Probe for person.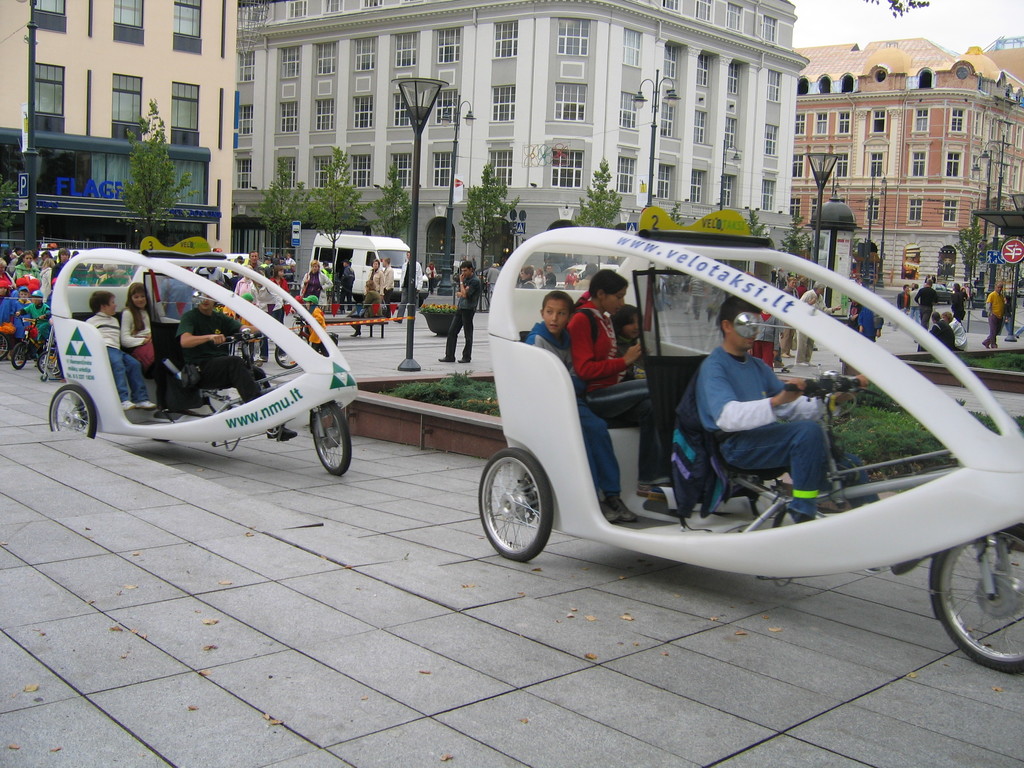
Probe result: x1=779, y1=271, x2=802, y2=351.
